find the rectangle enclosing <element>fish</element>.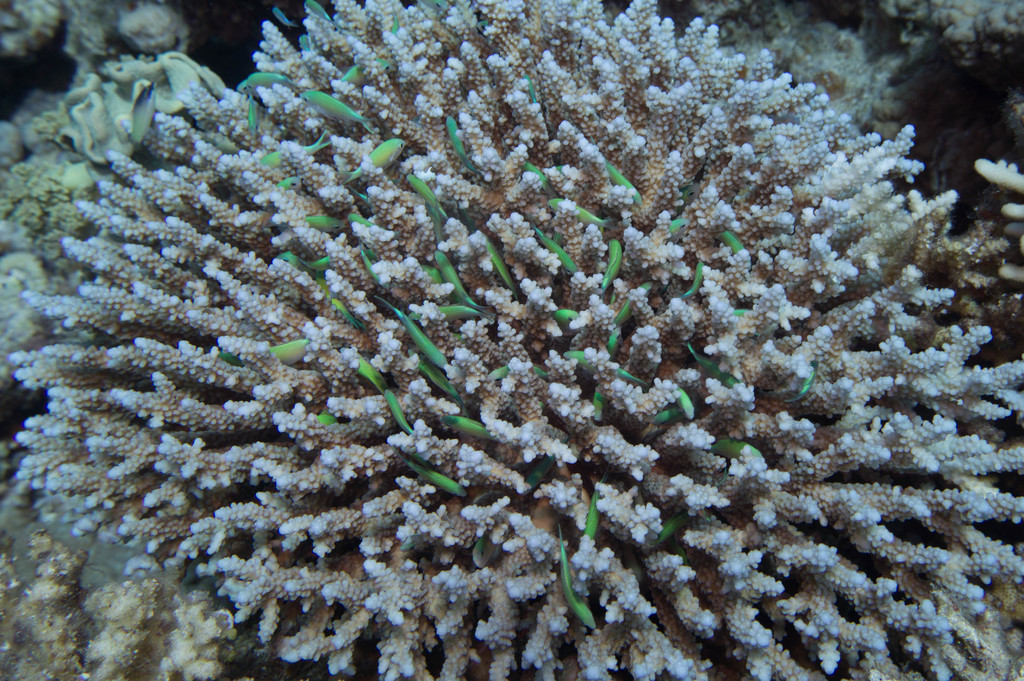
682/264/707/302.
